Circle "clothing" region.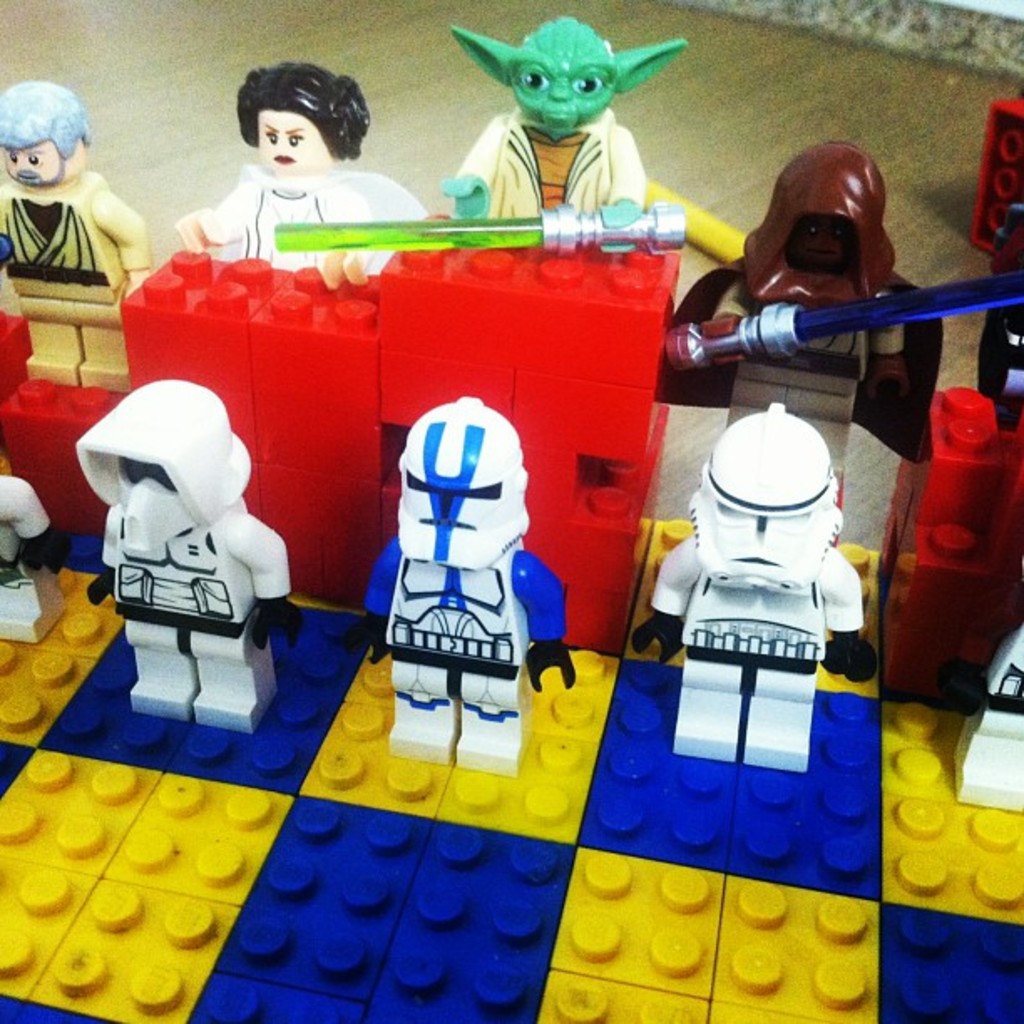
Region: <bbox>671, 141, 945, 500</bbox>.
